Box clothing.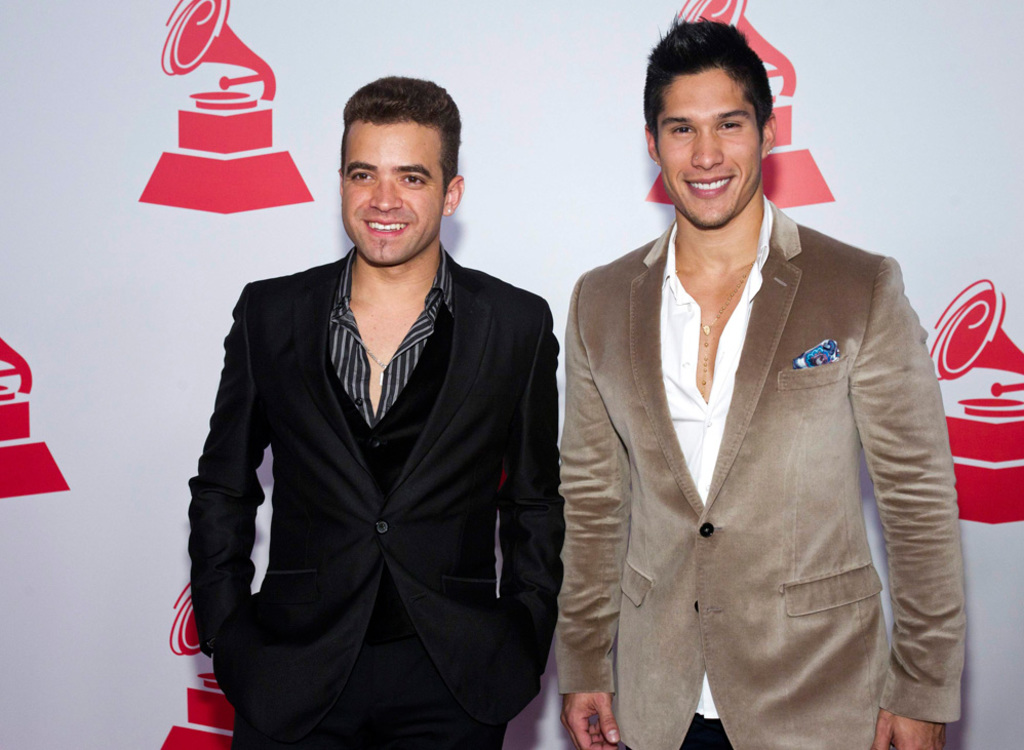
bbox=[549, 7, 975, 748].
